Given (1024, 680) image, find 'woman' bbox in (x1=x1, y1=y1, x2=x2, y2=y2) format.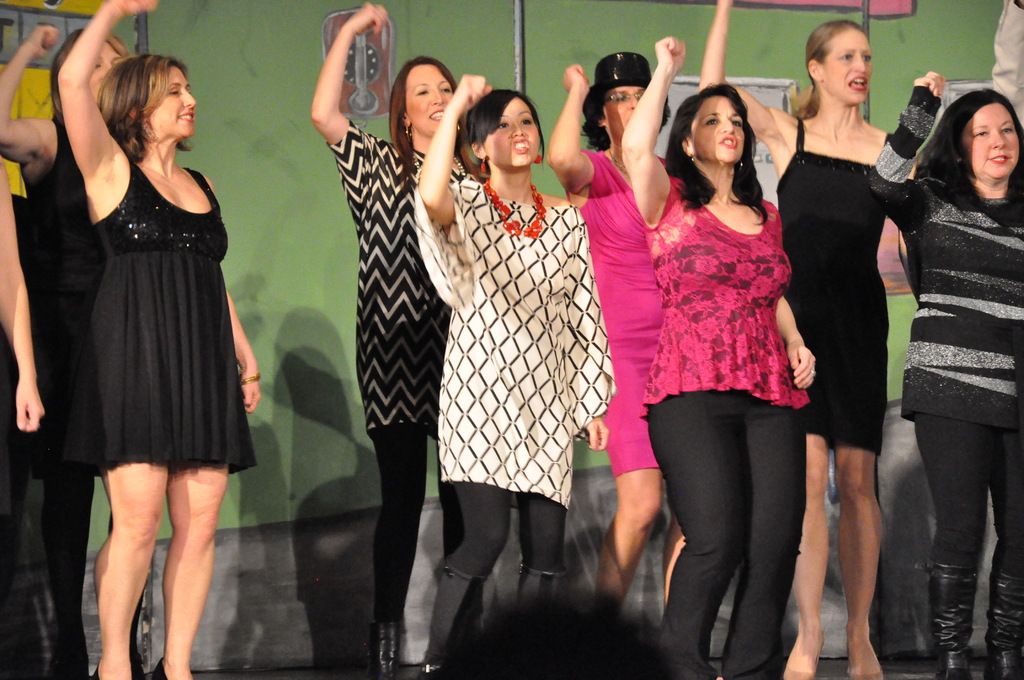
(x1=444, y1=63, x2=611, y2=644).
